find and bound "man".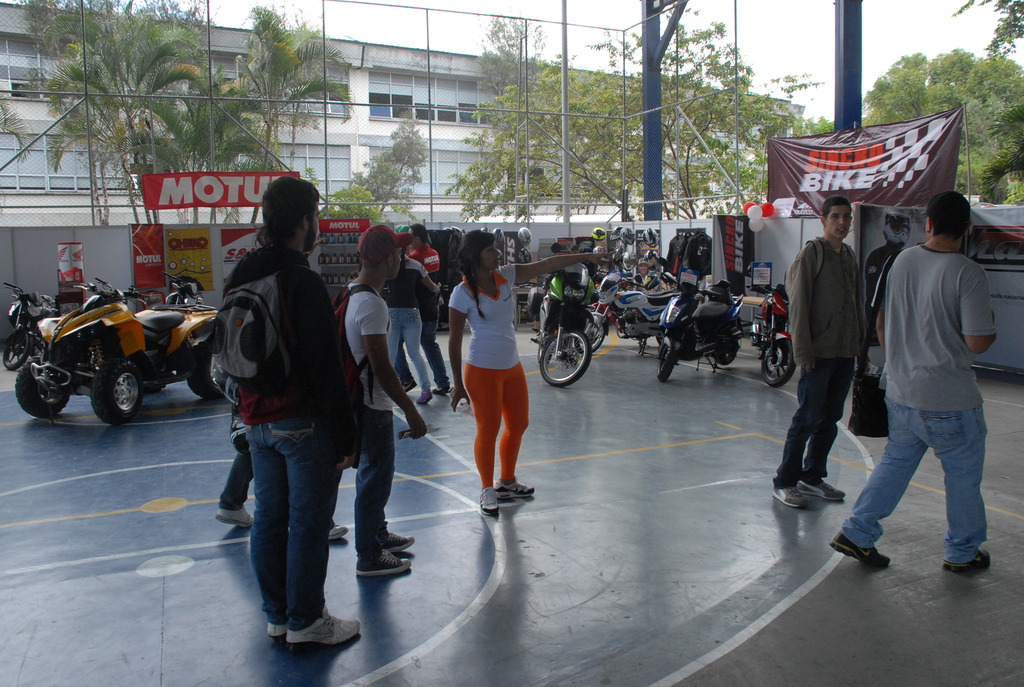
Bound: <bbox>237, 176, 361, 647</bbox>.
